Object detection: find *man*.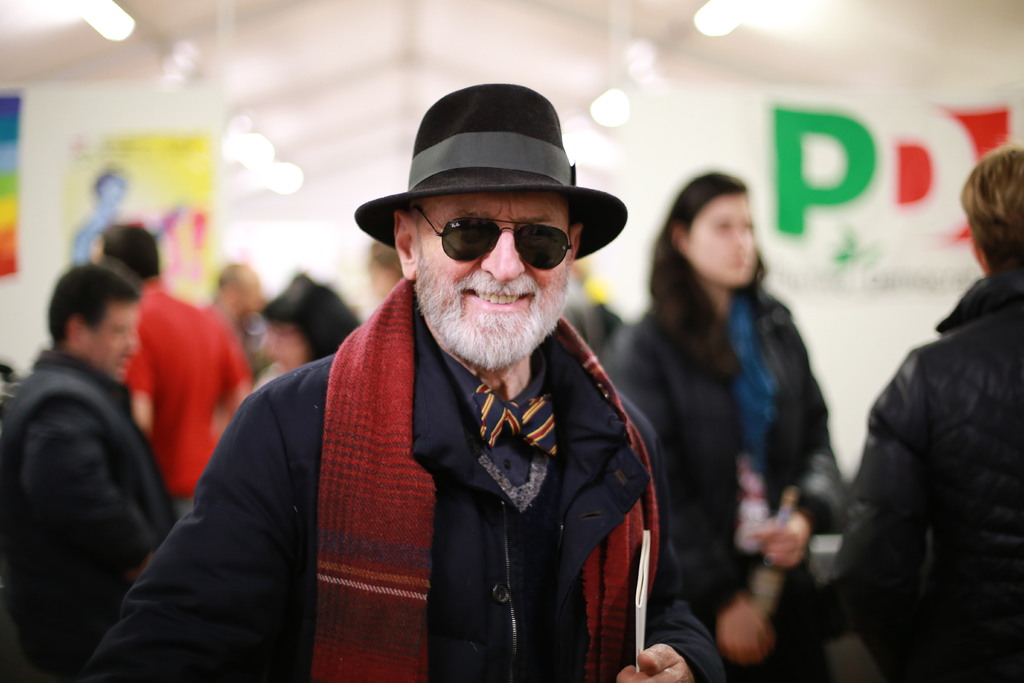
{"left": 83, "top": 78, "right": 737, "bottom": 682}.
